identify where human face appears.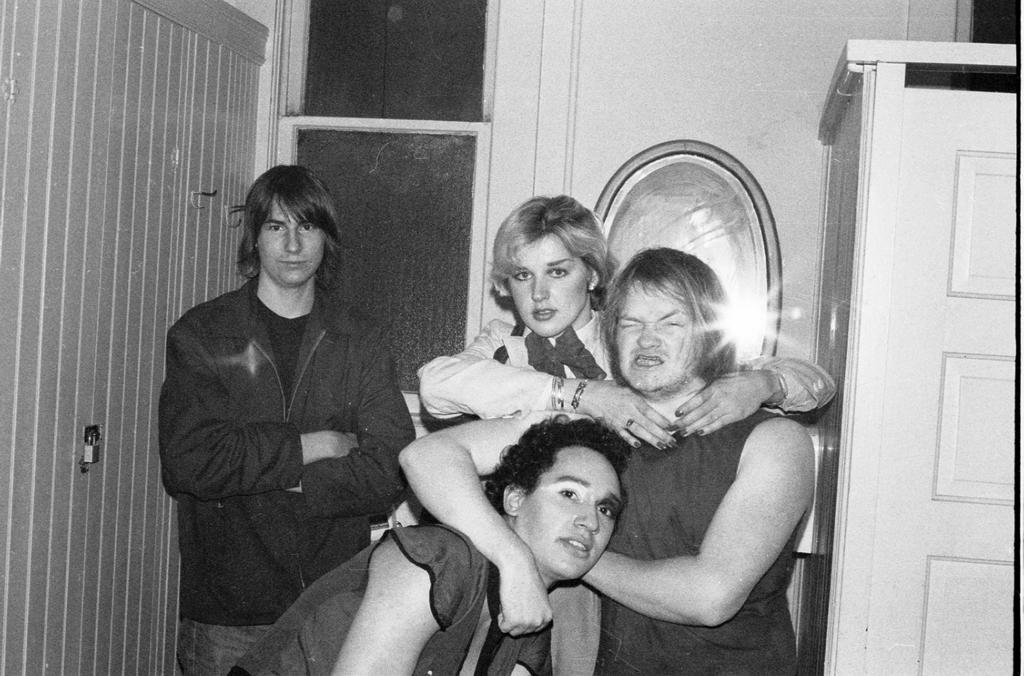
Appears at select_region(258, 190, 325, 285).
